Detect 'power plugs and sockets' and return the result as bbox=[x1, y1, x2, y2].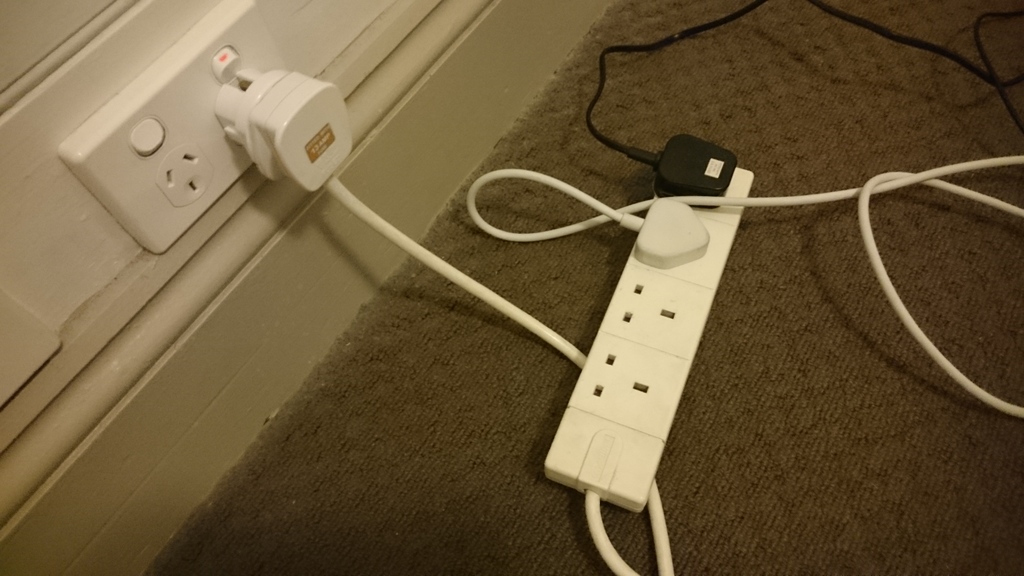
bbox=[620, 196, 714, 268].
